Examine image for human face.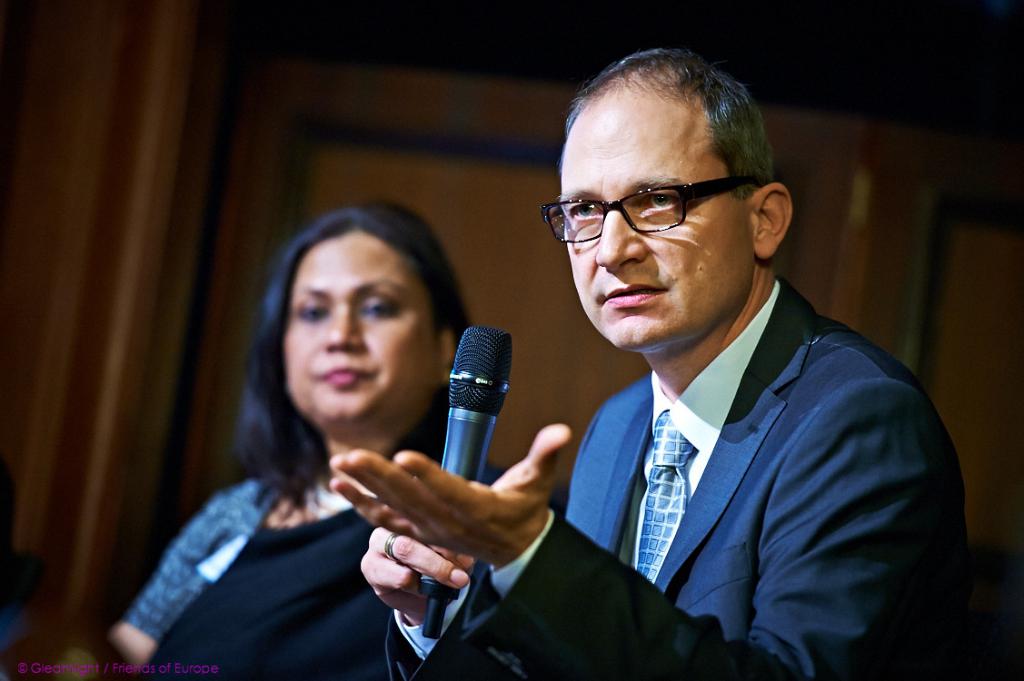
Examination result: BBox(561, 86, 742, 359).
